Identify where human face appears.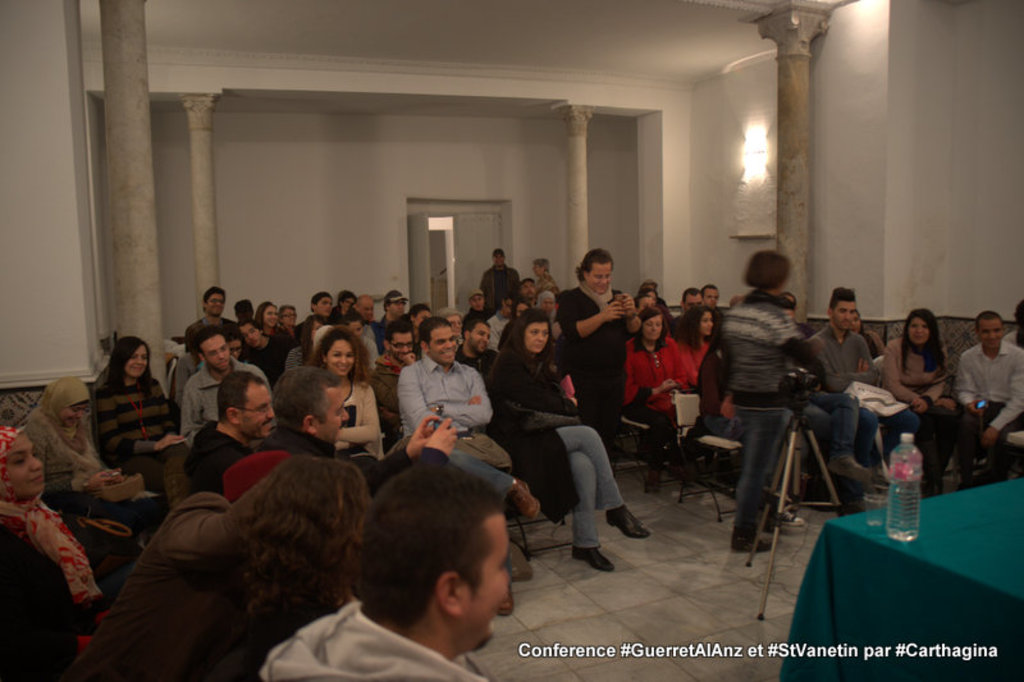
Appears at {"left": 493, "top": 255, "right": 509, "bottom": 267}.
